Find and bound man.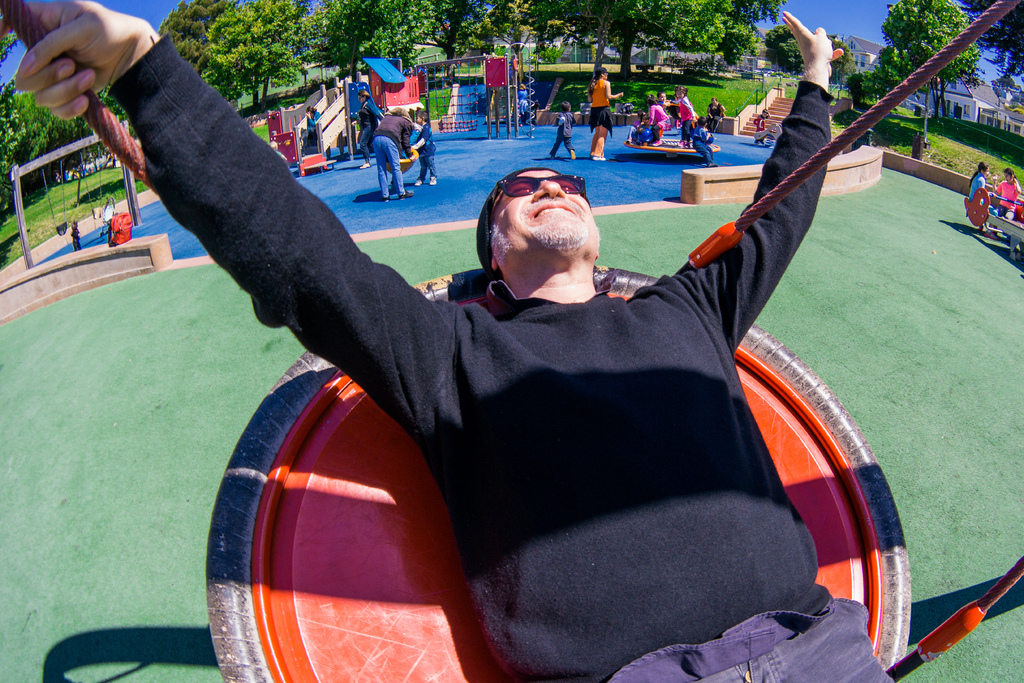
Bound: (0, 1, 893, 682).
